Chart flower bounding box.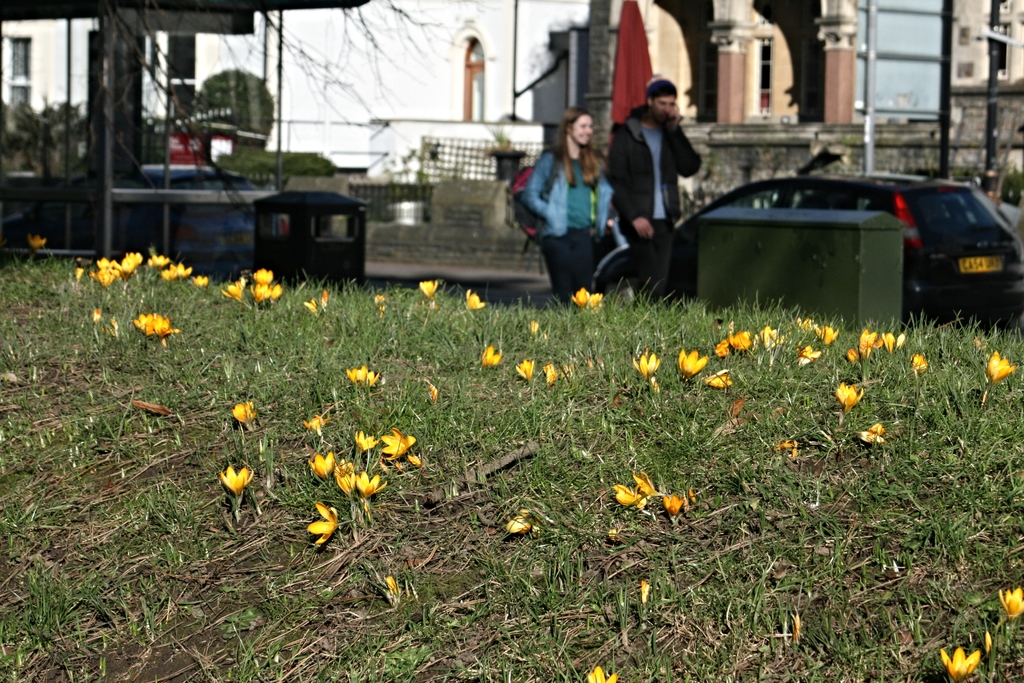
Charted: 858:431:884:443.
